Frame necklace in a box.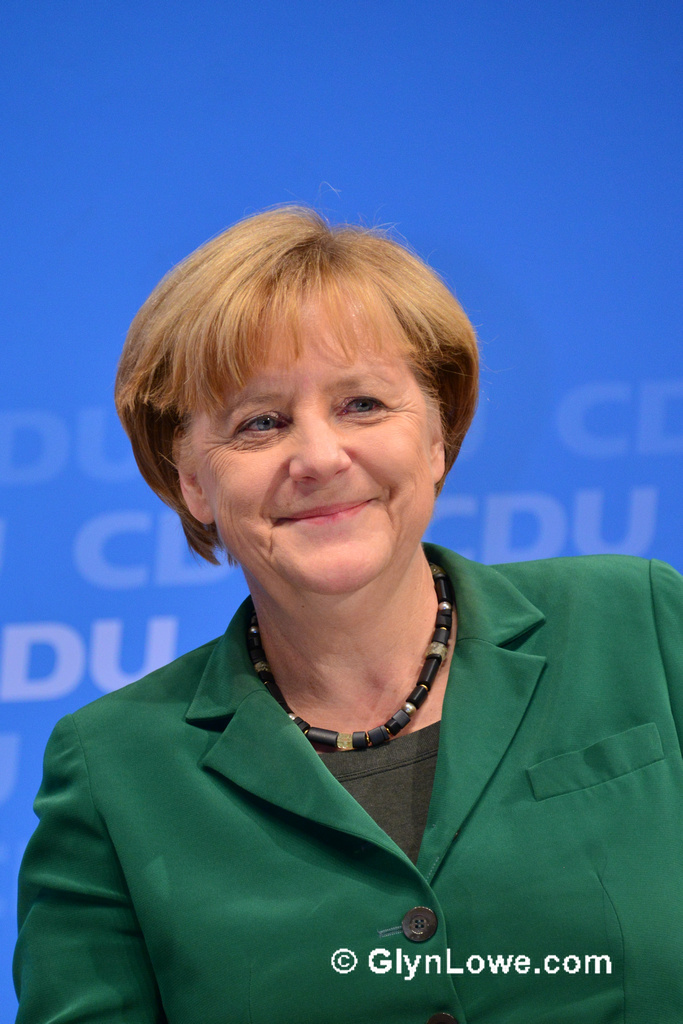
region(242, 555, 452, 753).
